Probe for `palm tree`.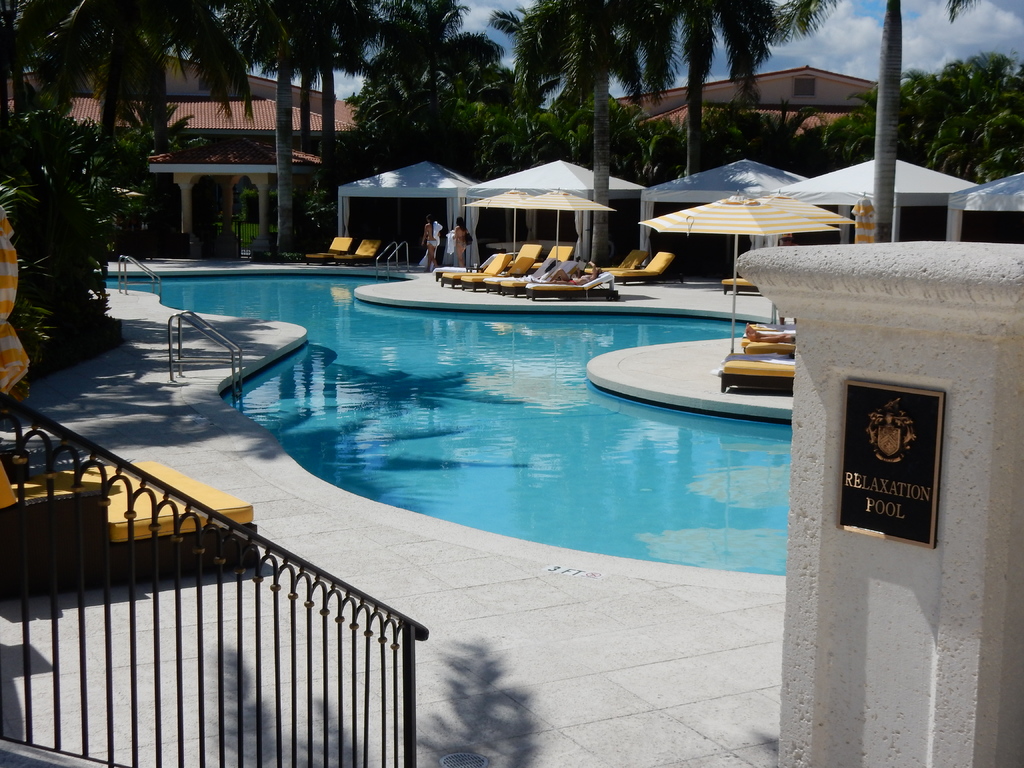
Probe result: locate(669, 0, 753, 157).
